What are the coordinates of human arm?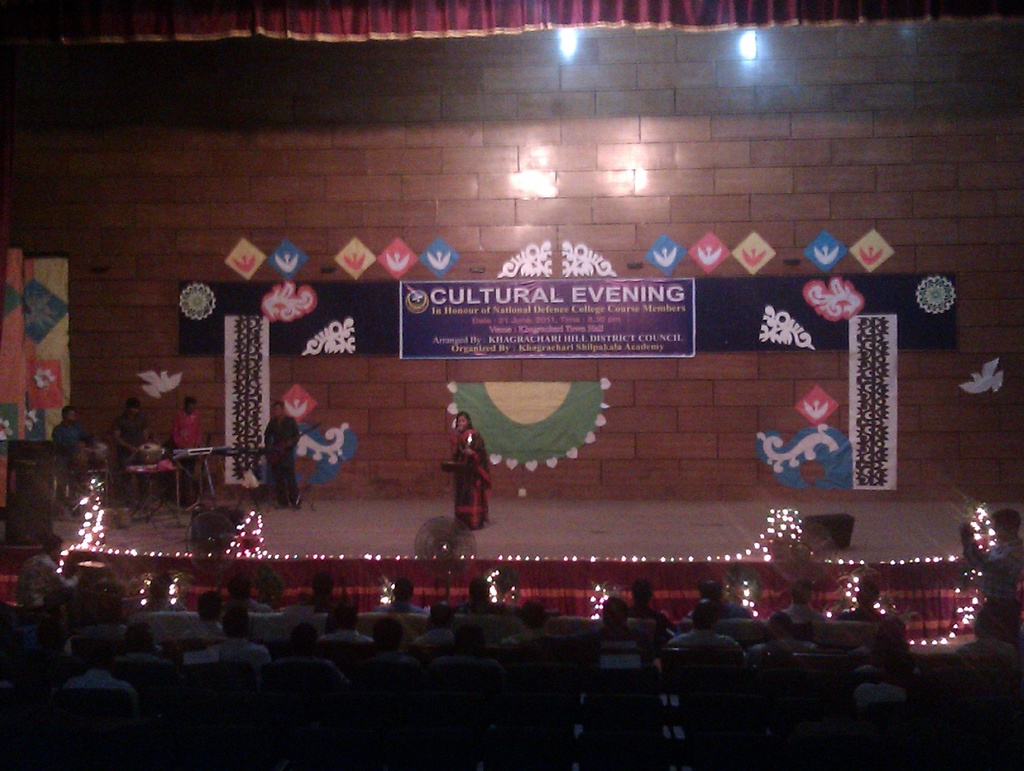
<box>285,419,303,452</box>.
